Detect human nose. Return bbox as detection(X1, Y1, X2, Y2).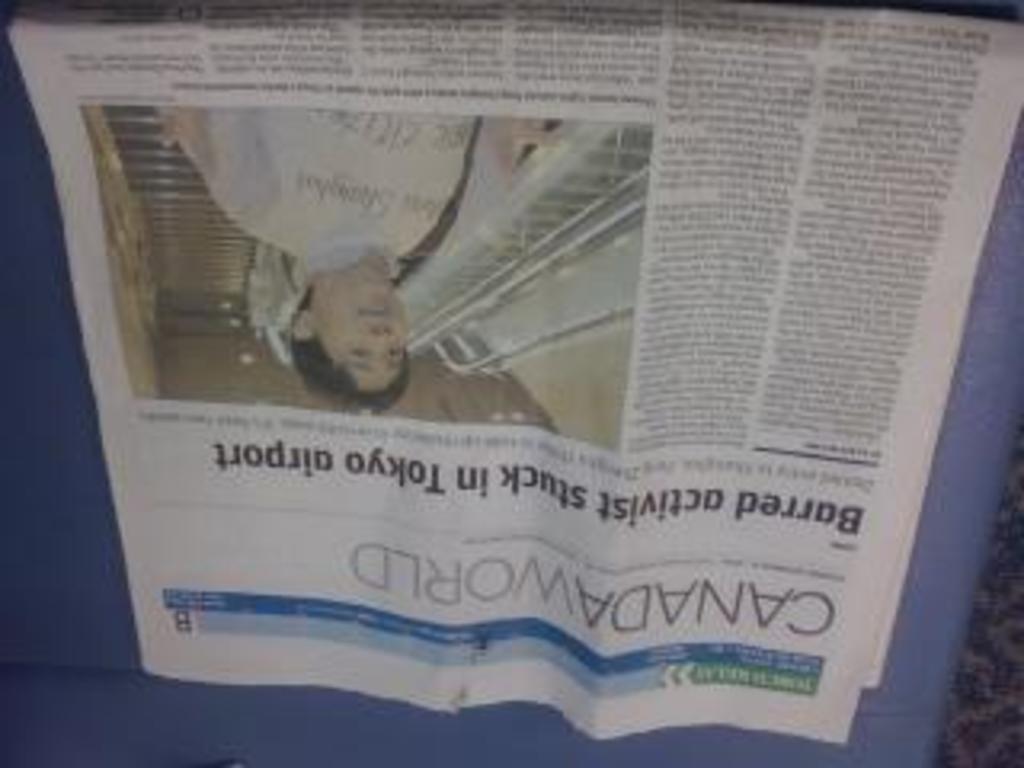
detection(368, 330, 390, 355).
